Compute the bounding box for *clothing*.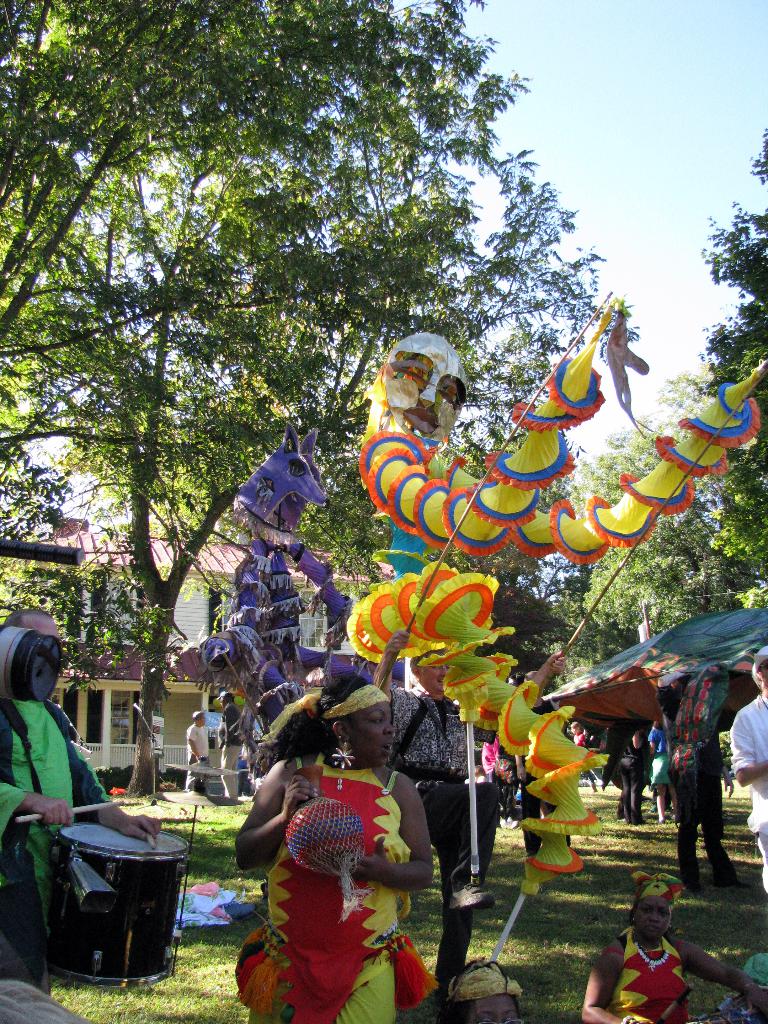
rect(246, 750, 410, 981).
